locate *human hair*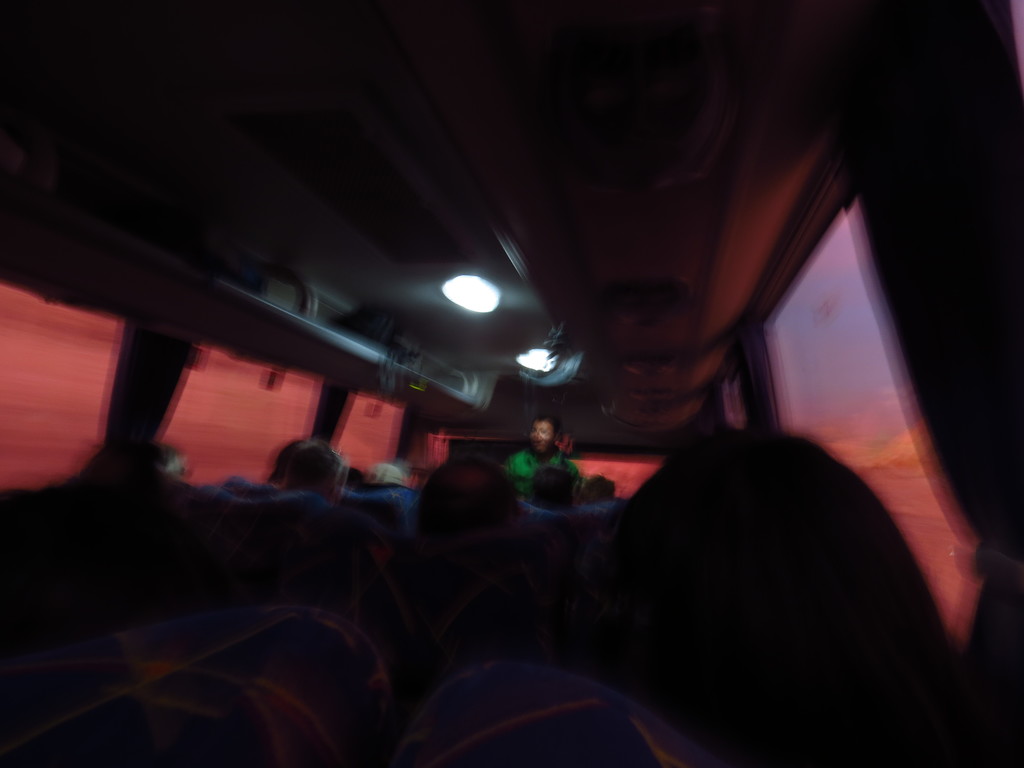
(left=109, top=664, right=335, bottom=767)
